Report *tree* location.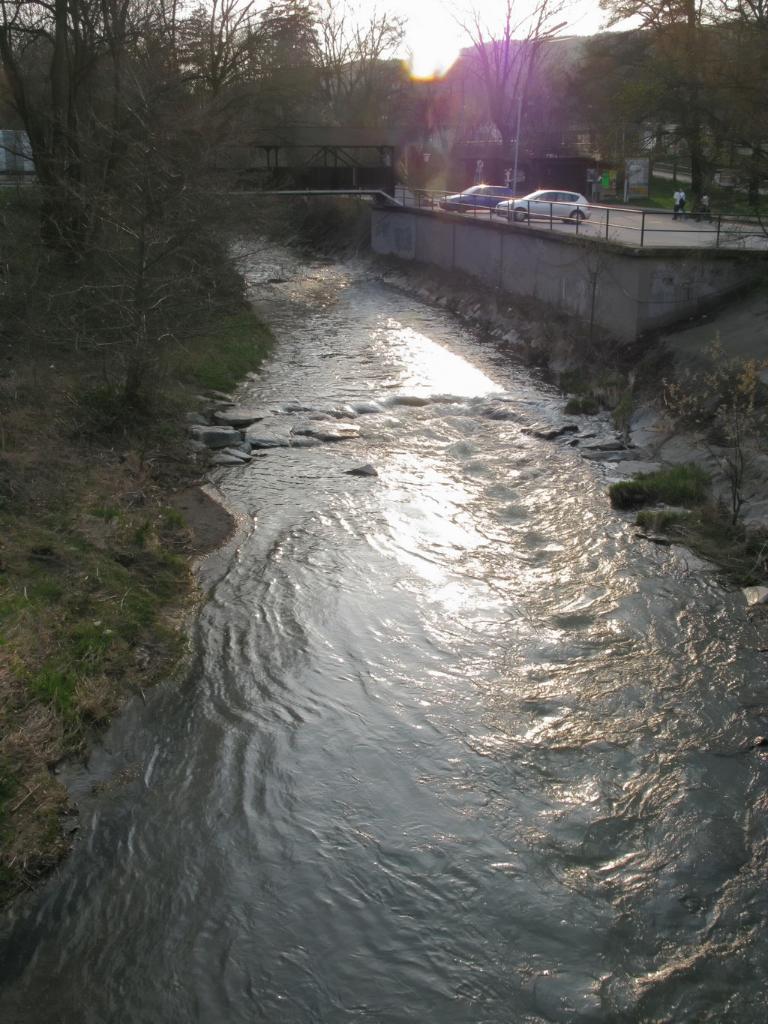
Report: {"left": 566, "top": 0, "right": 767, "bottom": 226}.
